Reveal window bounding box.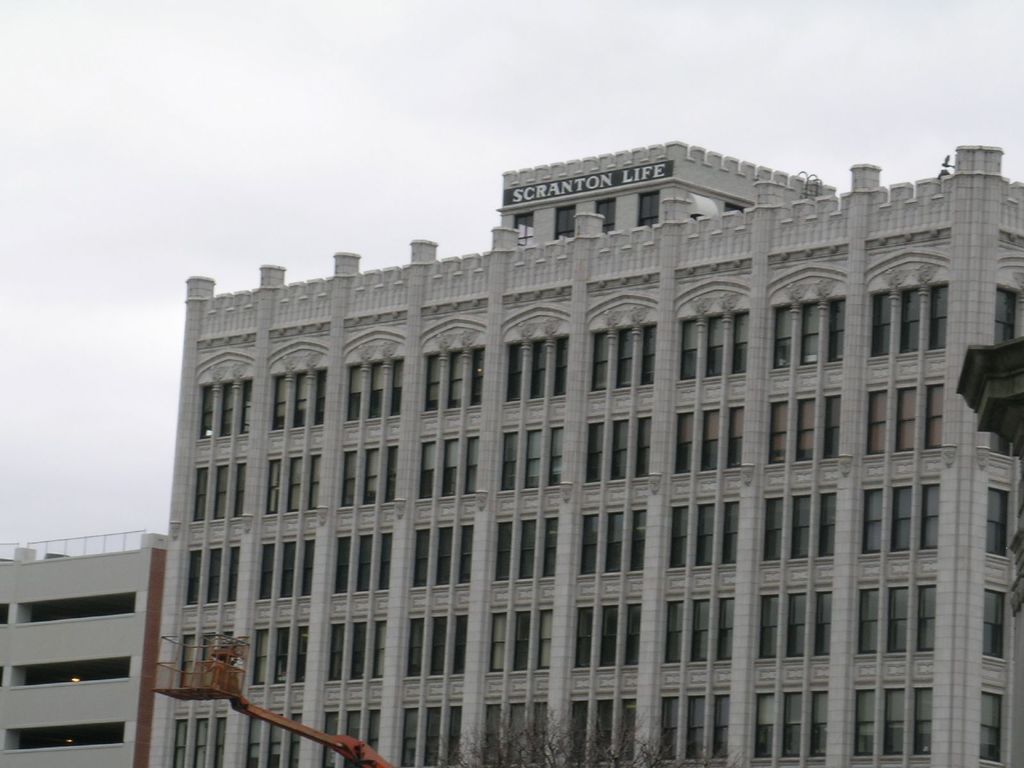
Revealed: (848,691,938,767).
